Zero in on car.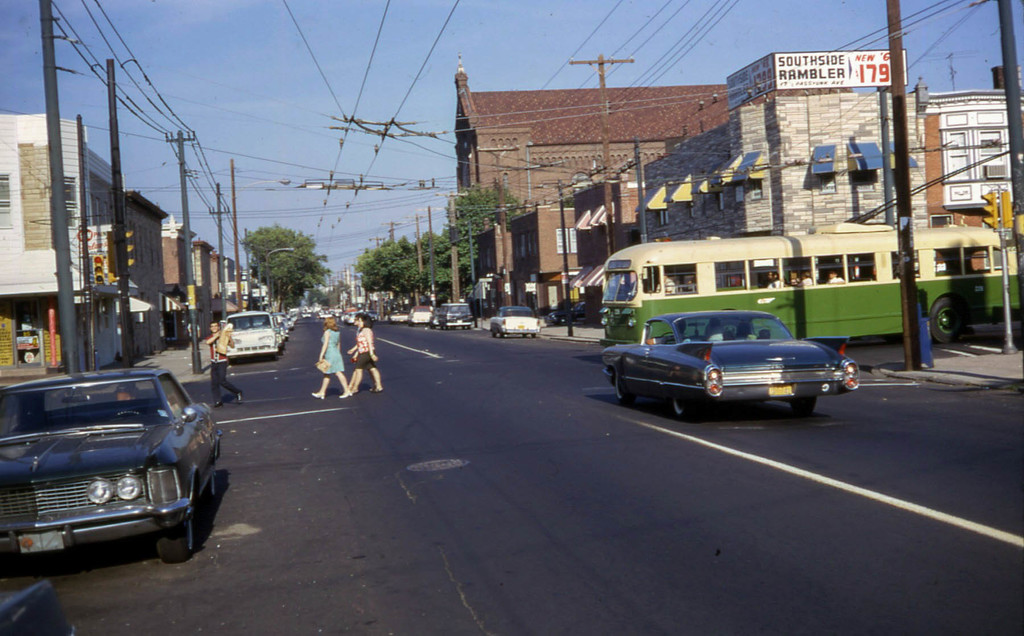
Zeroed in: (488, 307, 537, 339).
